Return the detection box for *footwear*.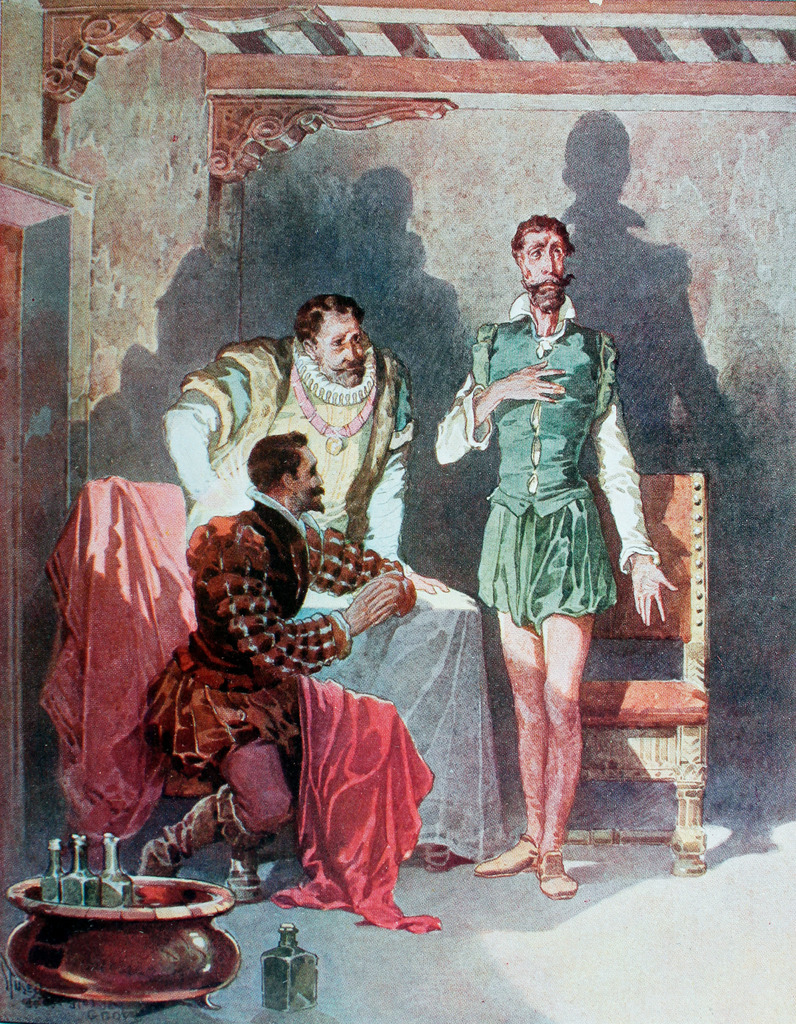
539,849,577,908.
